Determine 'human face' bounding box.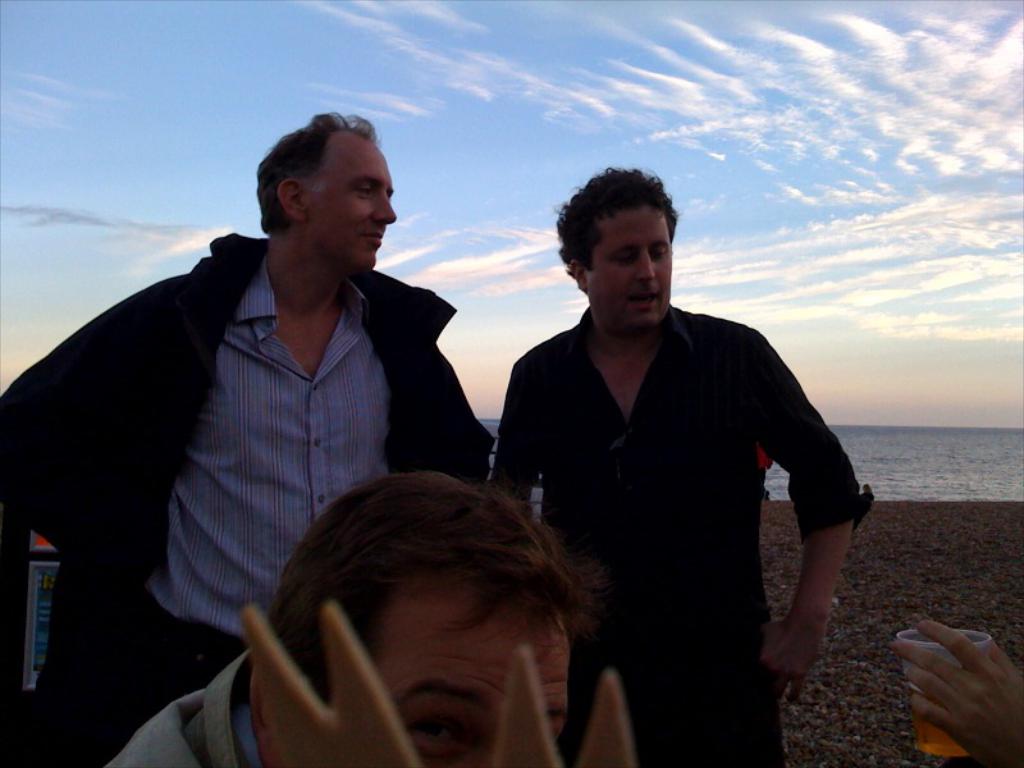
Determined: [left=307, top=136, right=396, bottom=268].
